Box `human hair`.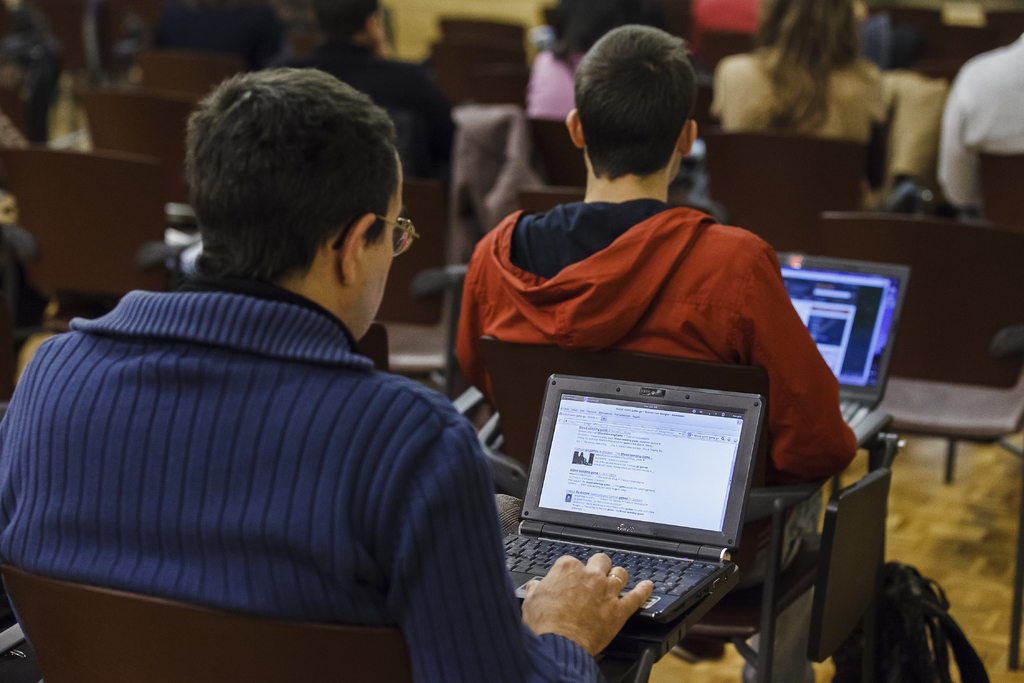
Rect(573, 22, 700, 185).
